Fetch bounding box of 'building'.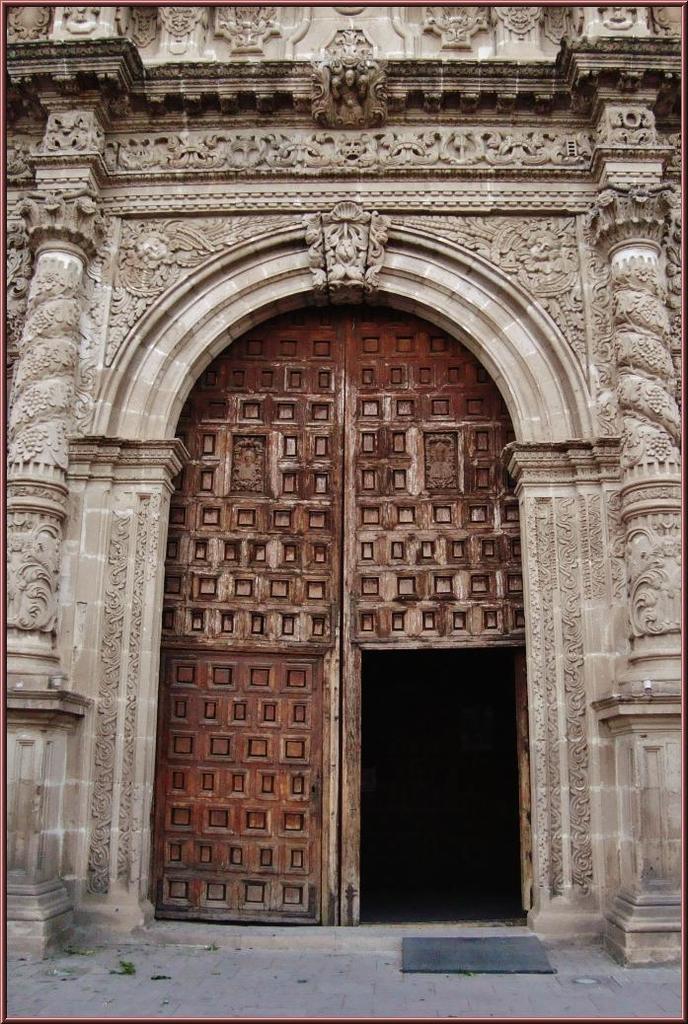
Bbox: Rect(0, 0, 687, 1023).
